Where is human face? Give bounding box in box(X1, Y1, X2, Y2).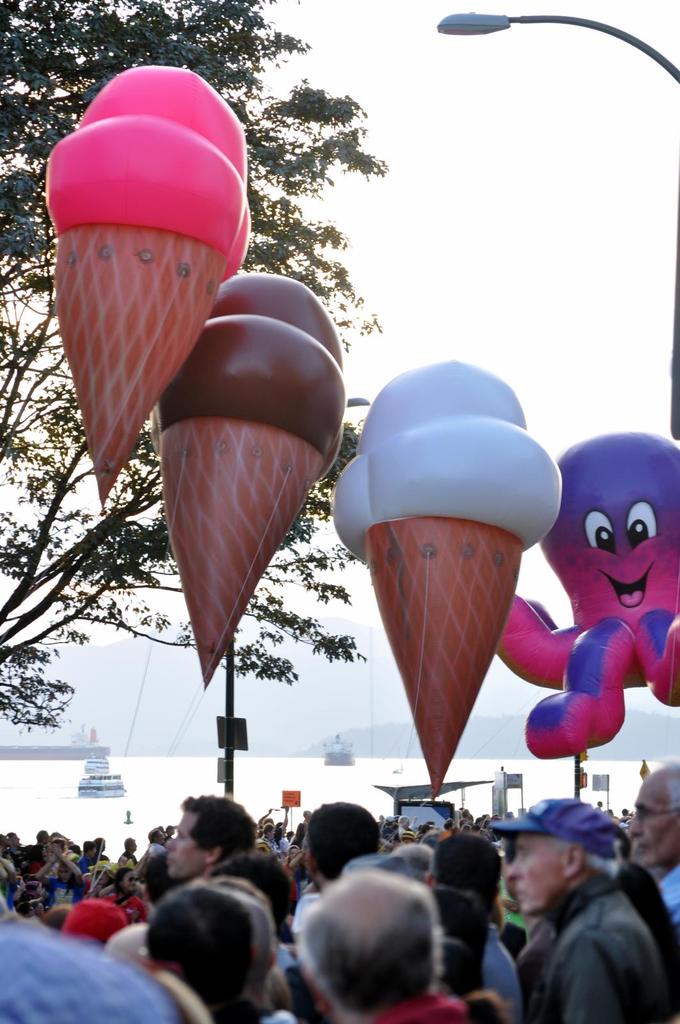
box(628, 772, 677, 863).
